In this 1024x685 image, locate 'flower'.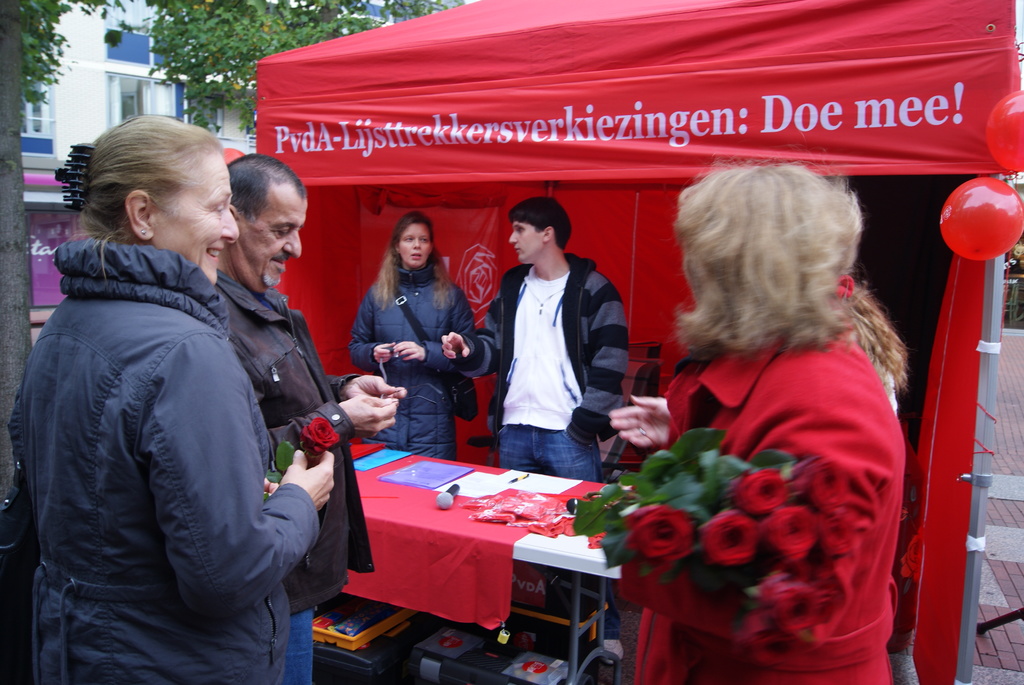
Bounding box: 725 607 803 684.
